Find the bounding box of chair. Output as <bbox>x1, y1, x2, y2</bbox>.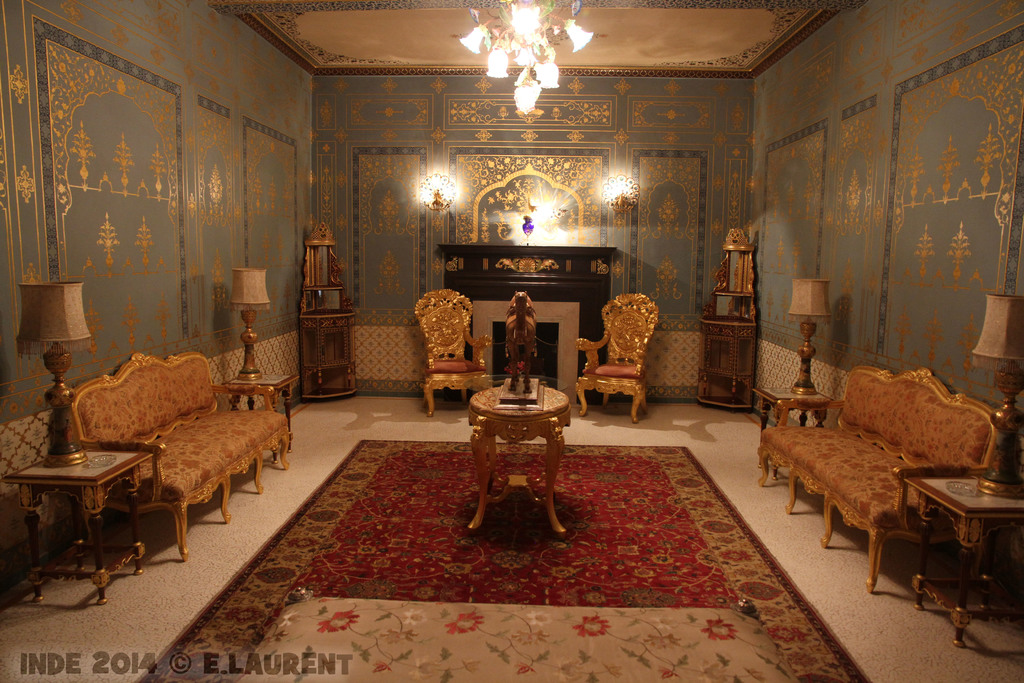
<bbox>412, 287, 493, 418</bbox>.
